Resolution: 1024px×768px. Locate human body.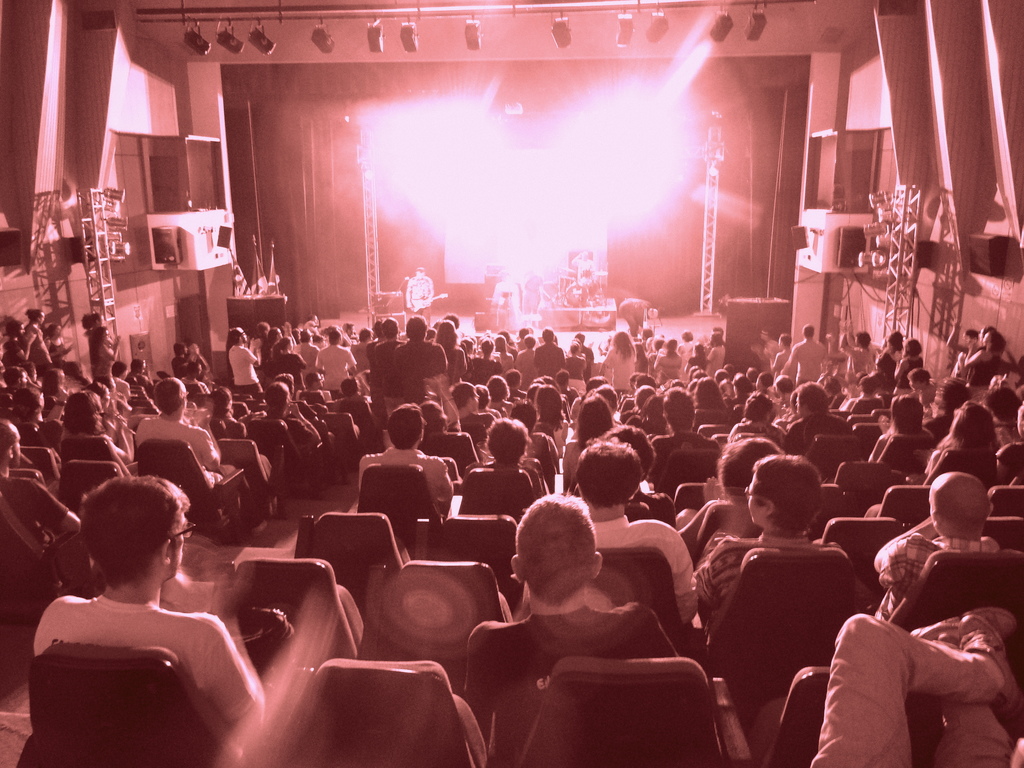
l=513, t=326, r=529, b=355.
